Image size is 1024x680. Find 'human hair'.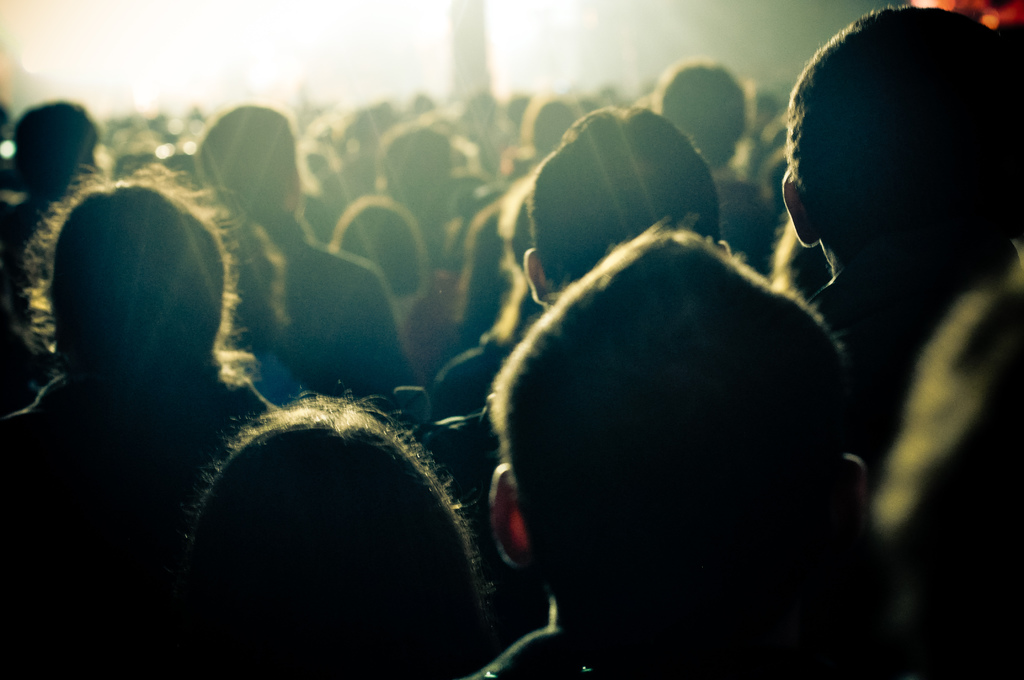
[left=525, top=100, right=724, bottom=287].
